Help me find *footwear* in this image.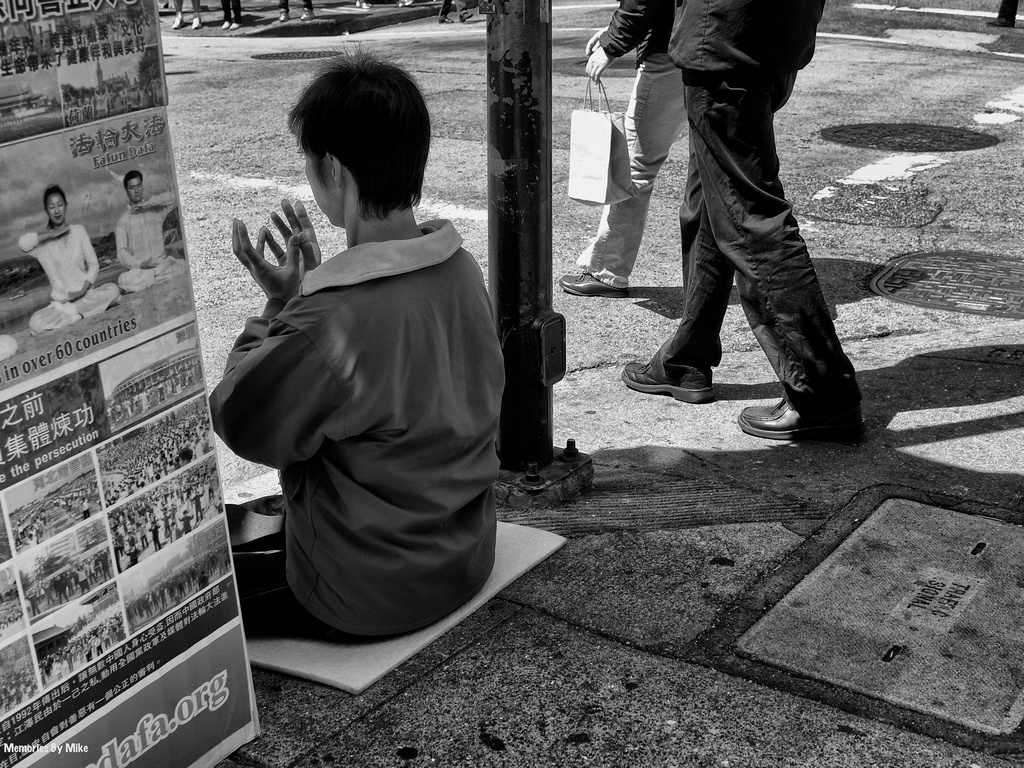
Found it: bbox(565, 259, 628, 298).
